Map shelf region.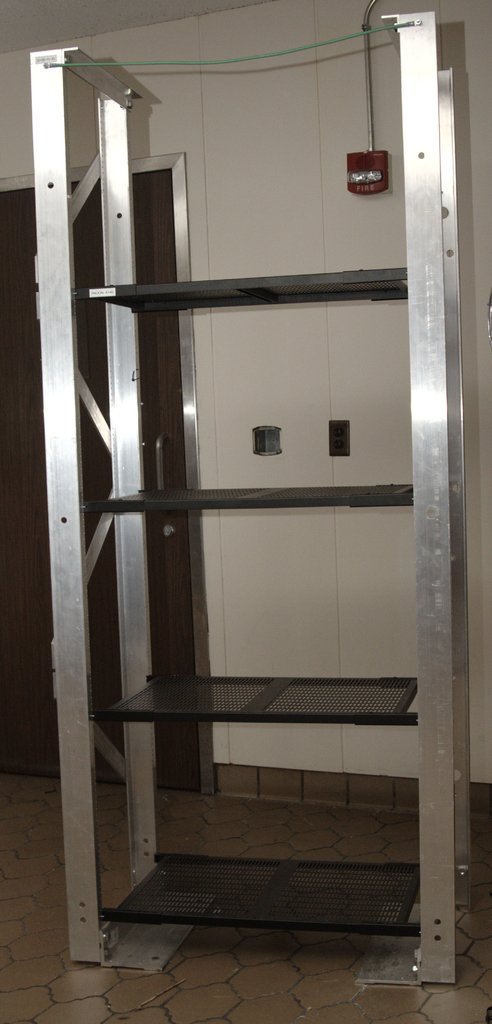
Mapped to <region>17, 12, 427, 934</region>.
